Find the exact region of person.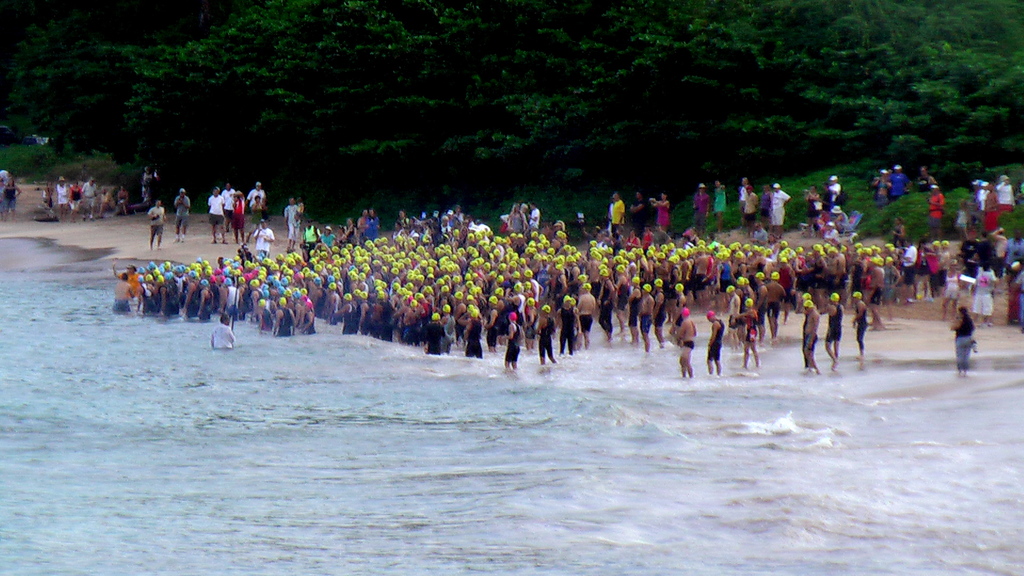
Exact region: bbox(650, 193, 672, 225).
